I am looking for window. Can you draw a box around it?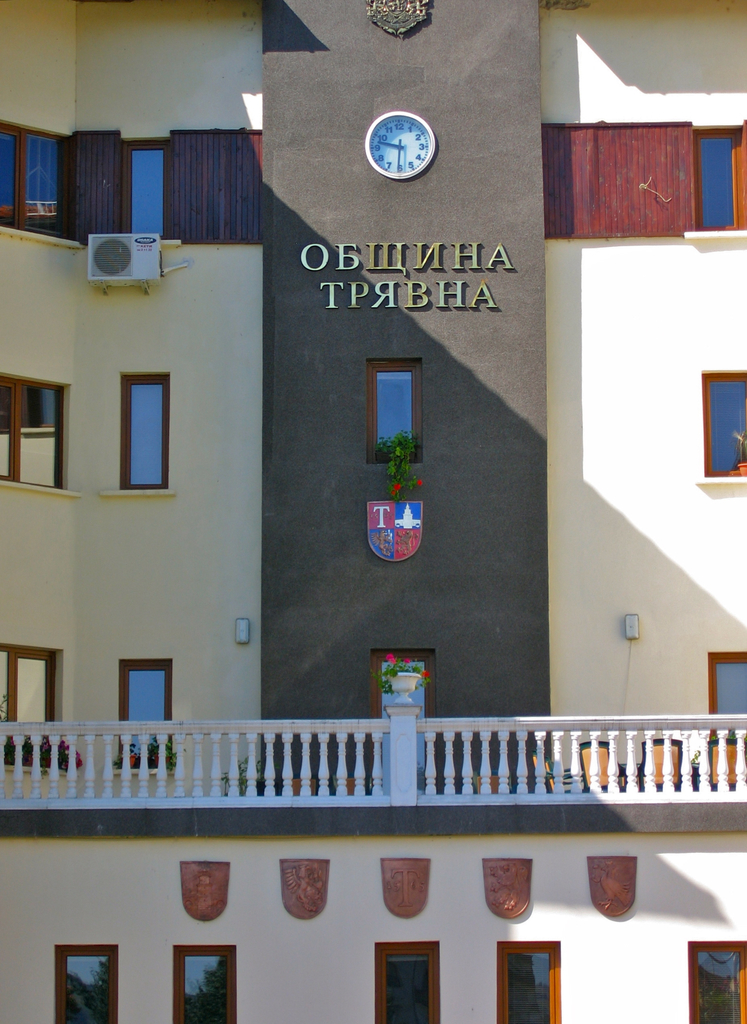
Sure, the bounding box is detection(693, 128, 744, 228).
